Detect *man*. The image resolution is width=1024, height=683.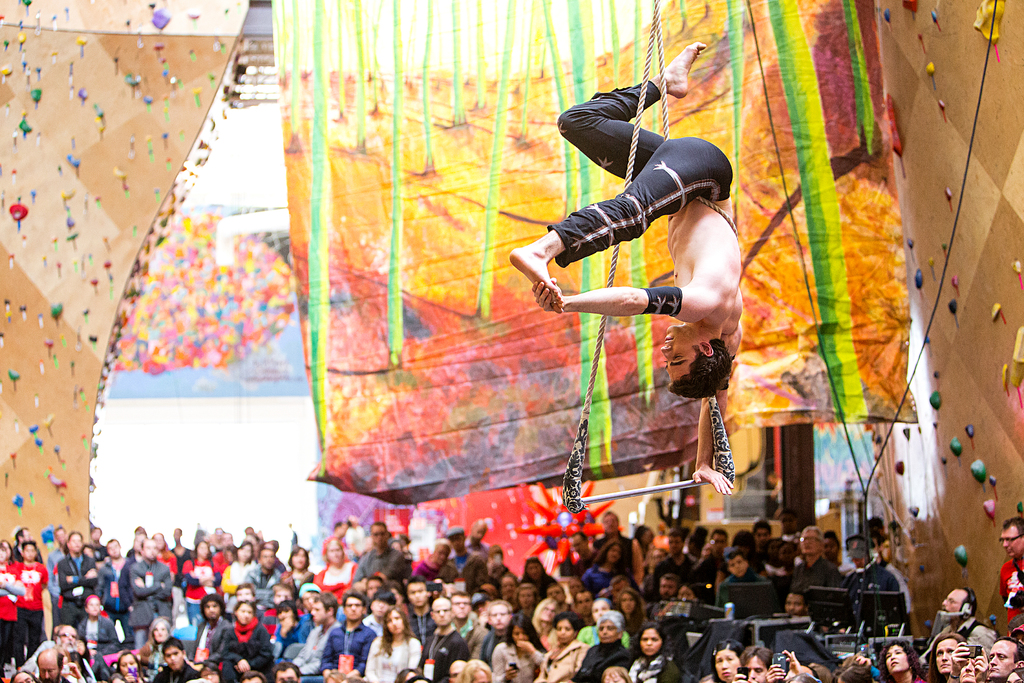
region(49, 525, 70, 620).
